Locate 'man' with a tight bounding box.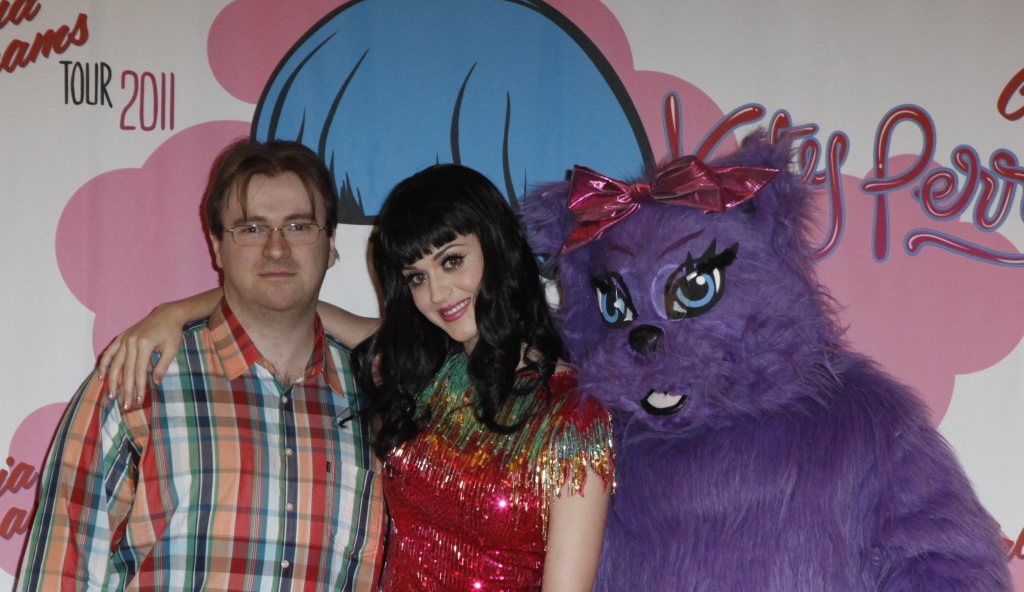
x1=33, y1=129, x2=382, y2=591.
